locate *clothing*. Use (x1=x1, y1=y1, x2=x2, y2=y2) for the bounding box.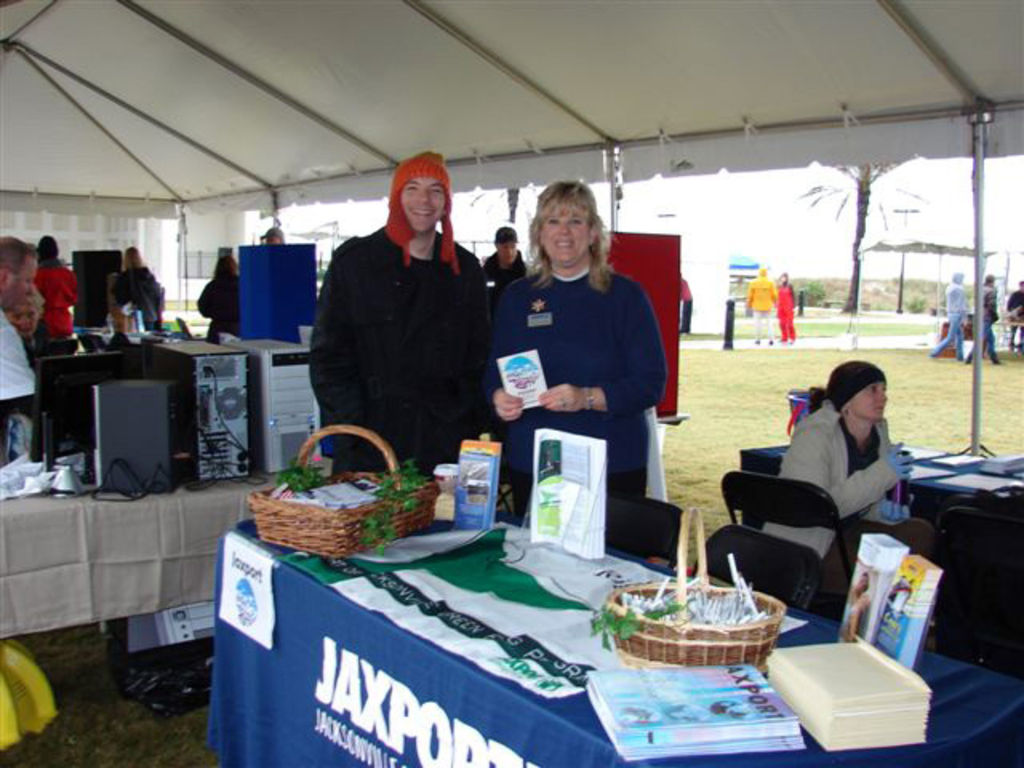
(x1=752, y1=400, x2=902, y2=627).
